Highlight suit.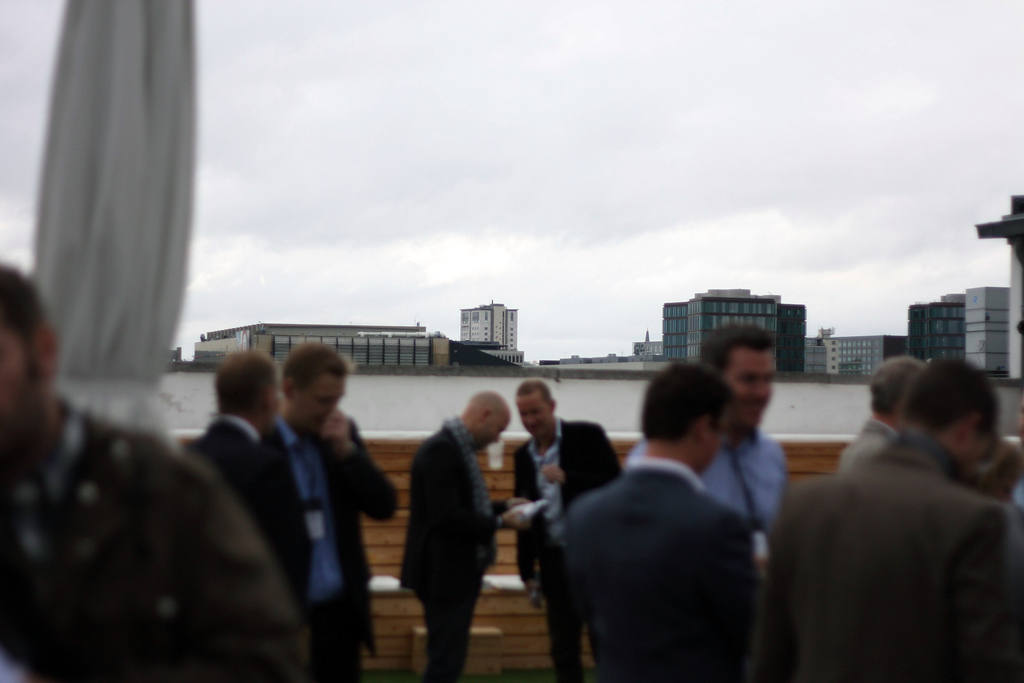
Highlighted region: [x1=509, y1=421, x2=609, y2=668].
